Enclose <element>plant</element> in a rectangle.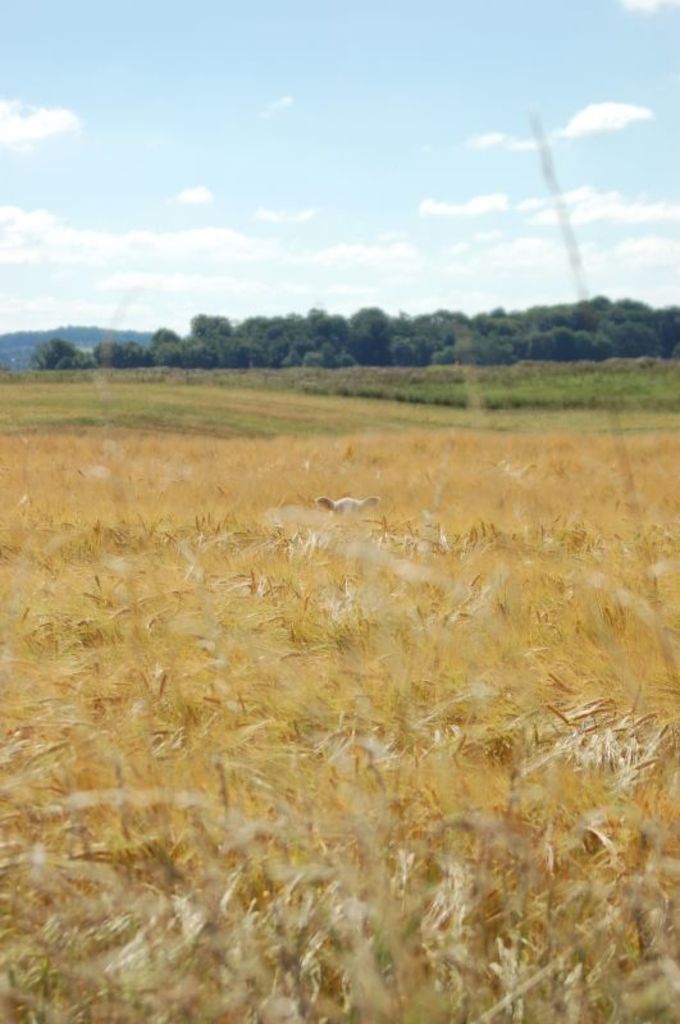
box(0, 348, 679, 1023).
